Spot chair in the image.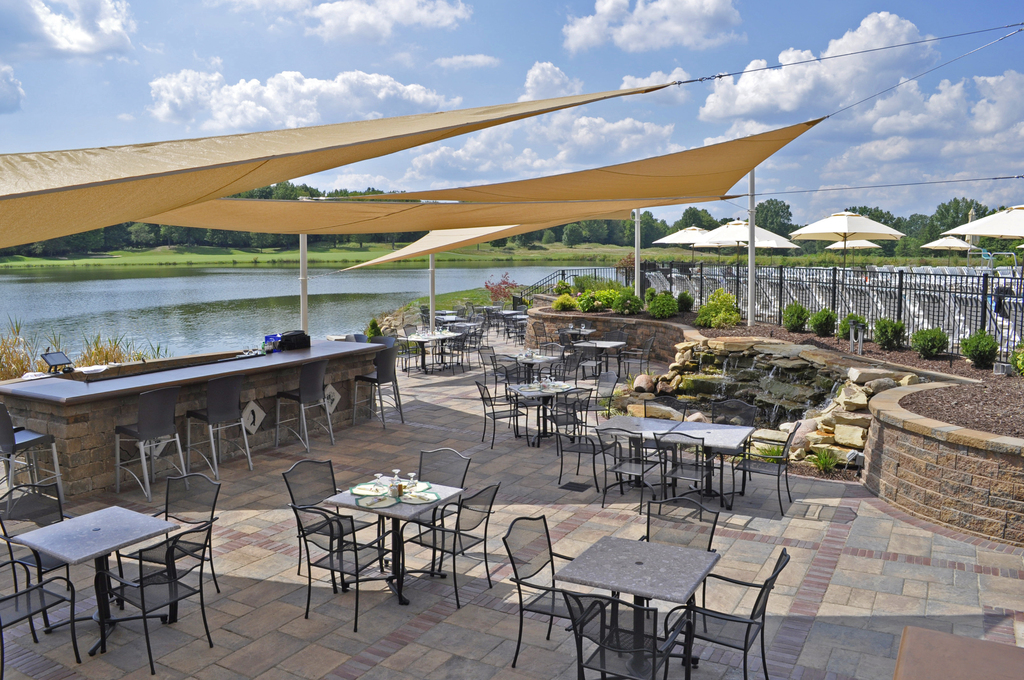
chair found at crop(564, 589, 692, 679).
